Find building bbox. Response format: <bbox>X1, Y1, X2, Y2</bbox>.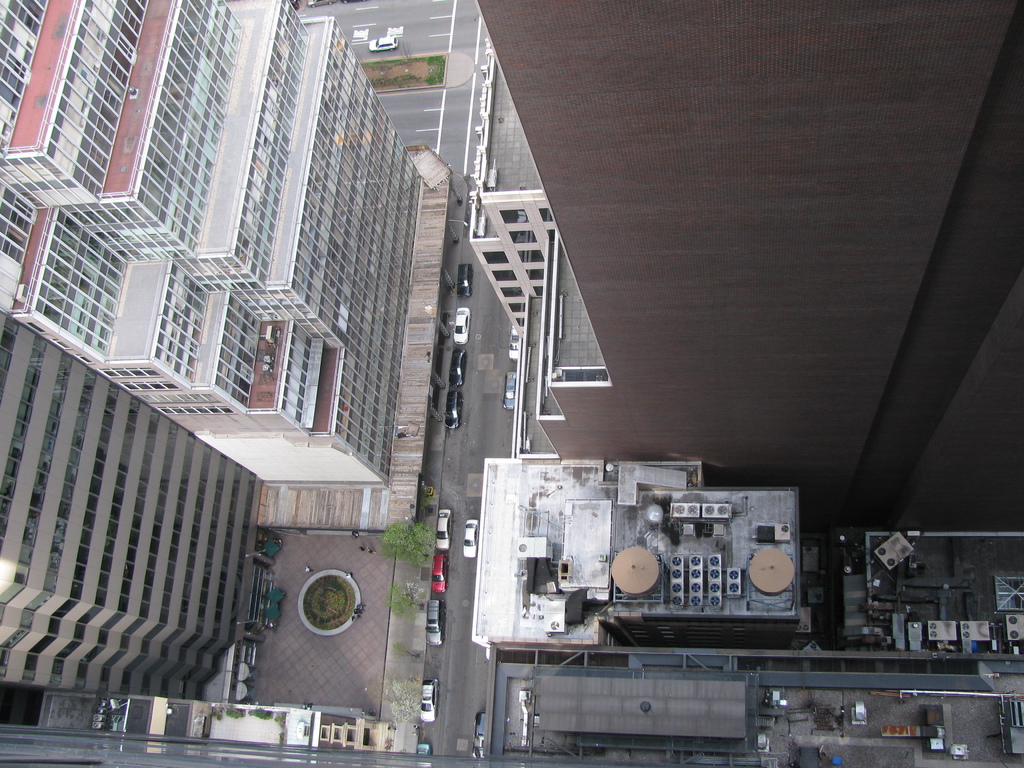
<bbox>462, 40, 557, 352</bbox>.
